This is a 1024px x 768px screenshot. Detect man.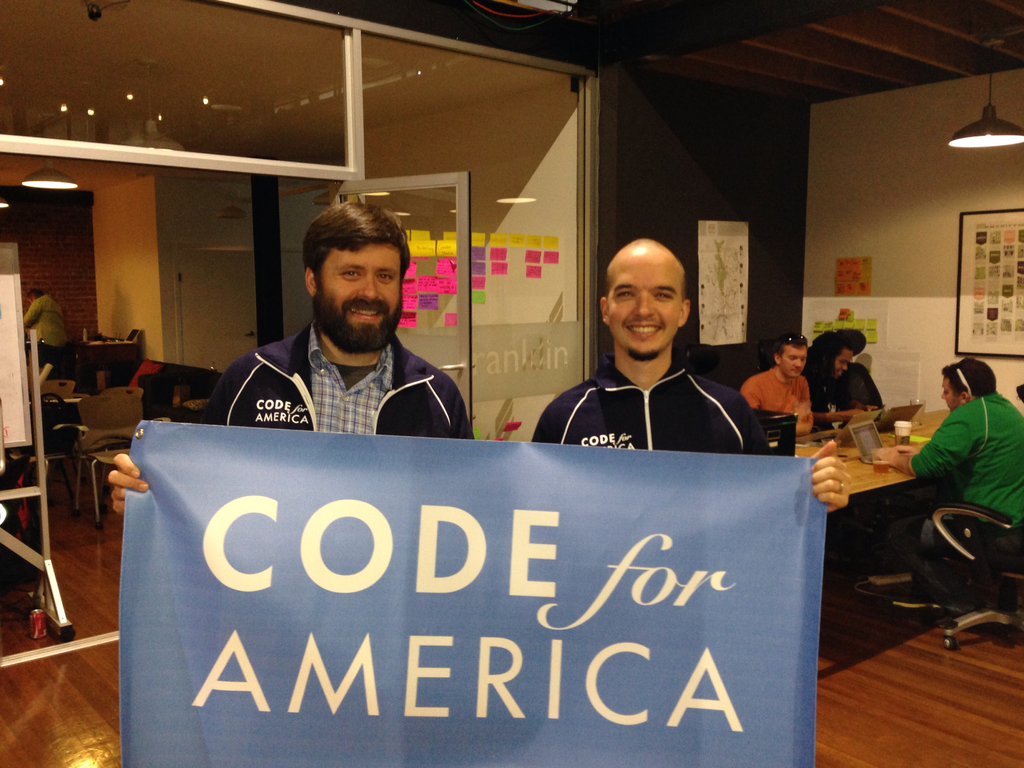
rect(889, 361, 1023, 611).
